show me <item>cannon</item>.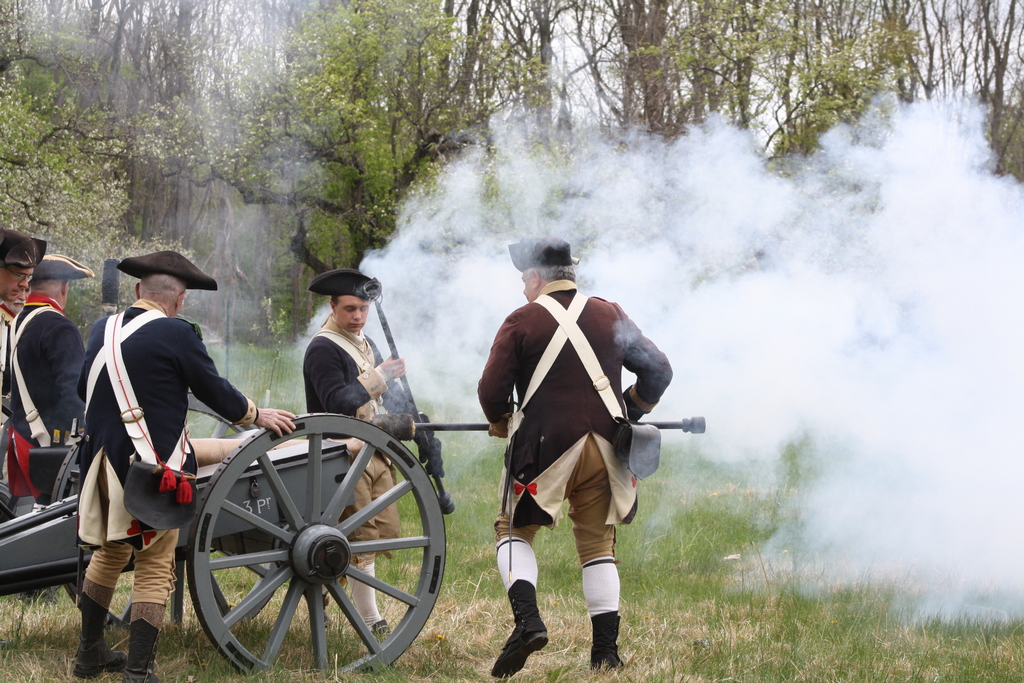
<item>cannon</item> is here: (x1=0, y1=256, x2=703, y2=682).
